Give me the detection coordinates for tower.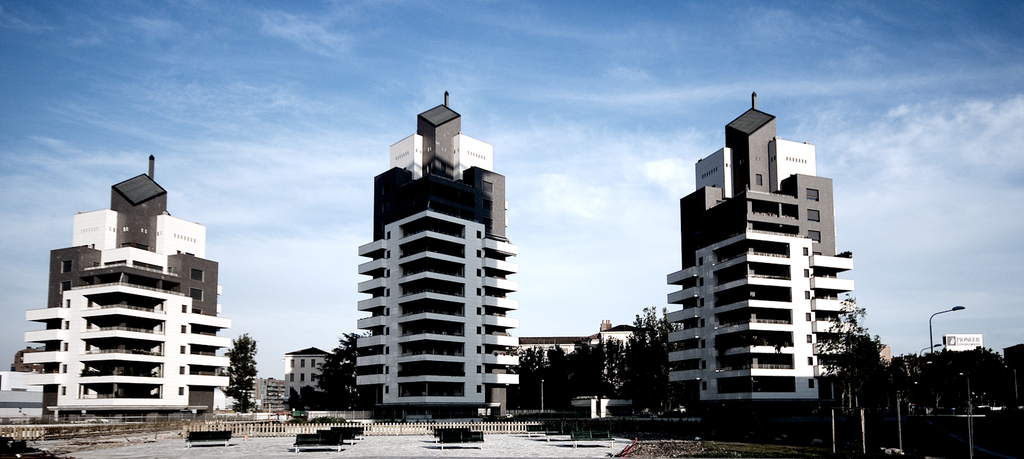
detection(31, 149, 234, 418).
